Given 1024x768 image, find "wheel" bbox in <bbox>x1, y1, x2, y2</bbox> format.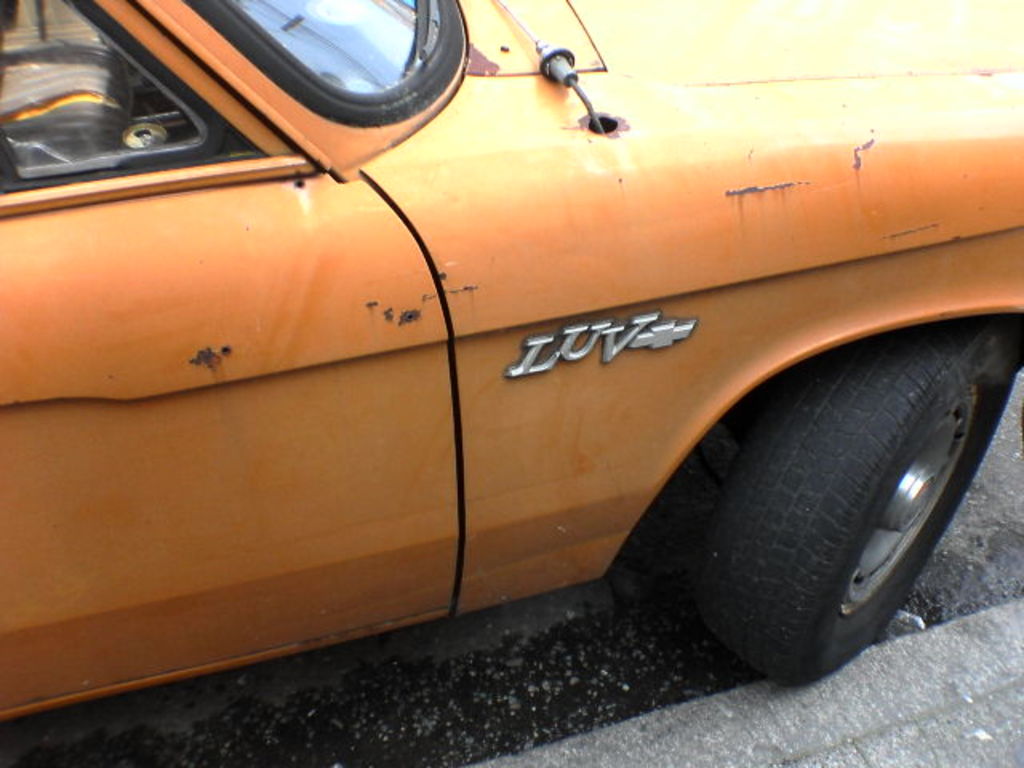
<bbox>667, 346, 994, 667</bbox>.
